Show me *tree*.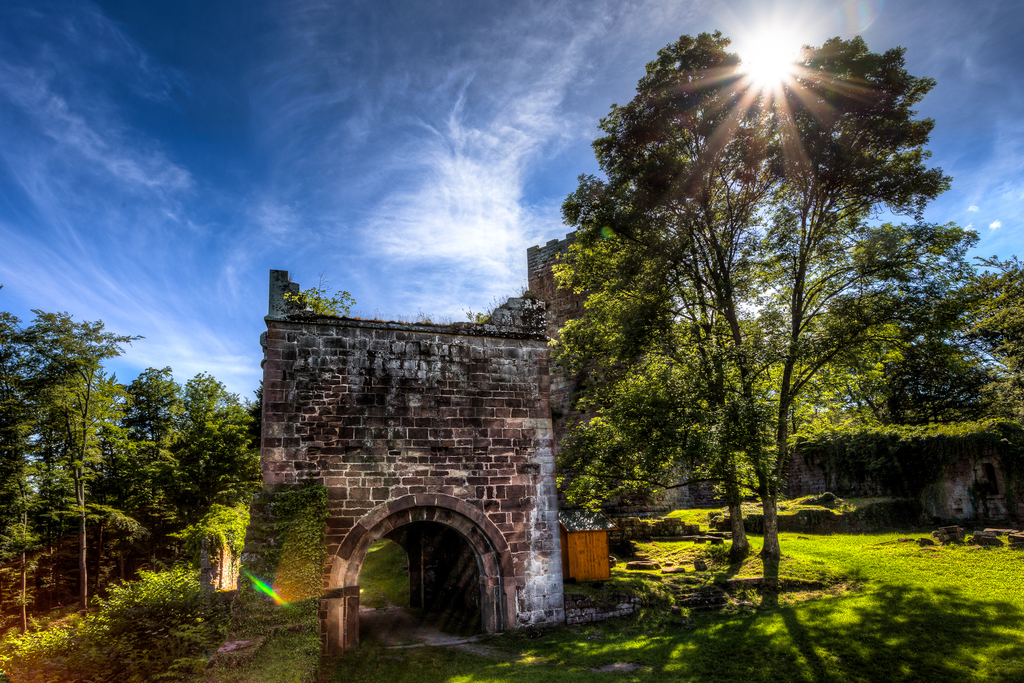
*tree* is here: l=544, t=0, r=979, b=599.
